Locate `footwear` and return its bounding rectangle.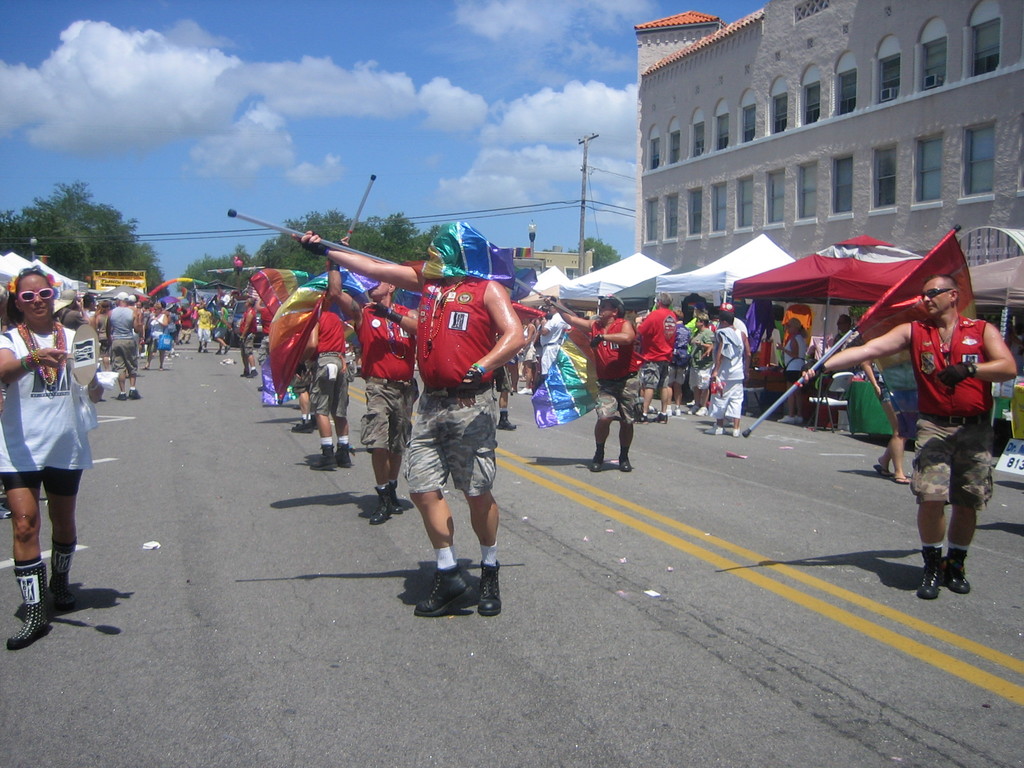
BBox(653, 410, 666, 424).
